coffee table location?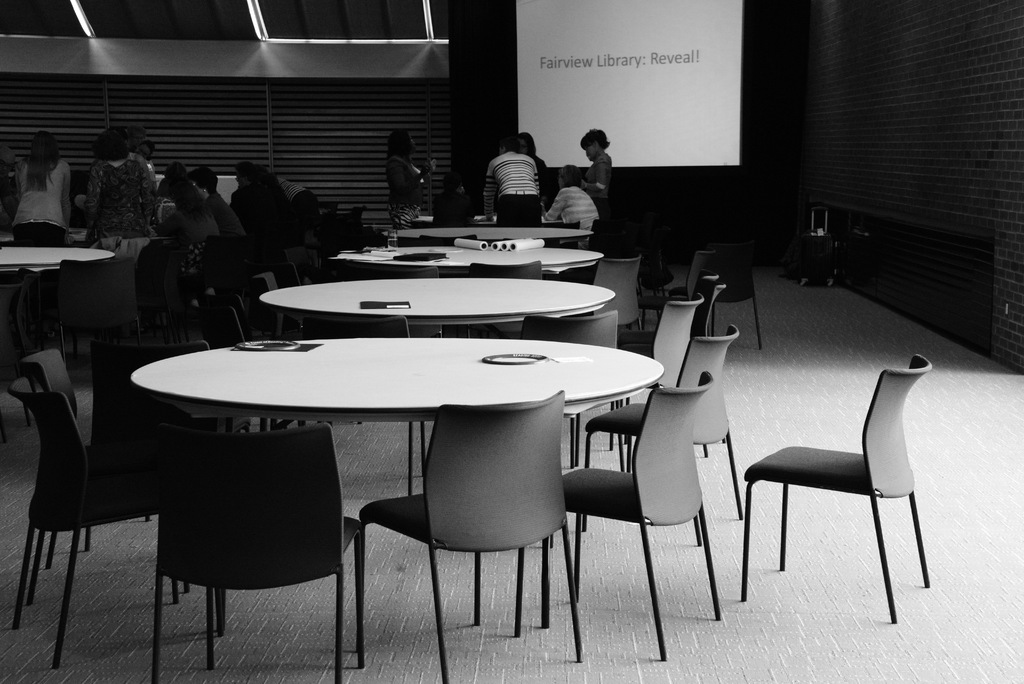
crop(0, 215, 115, 273)
